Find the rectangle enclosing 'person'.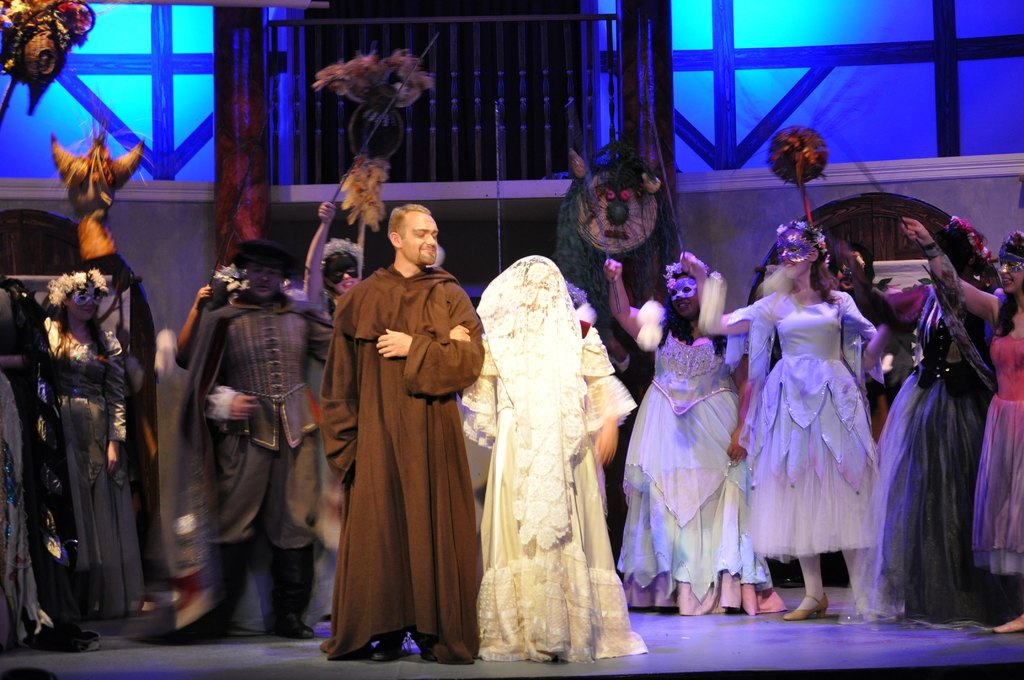
(303, 200, 365, 316).
